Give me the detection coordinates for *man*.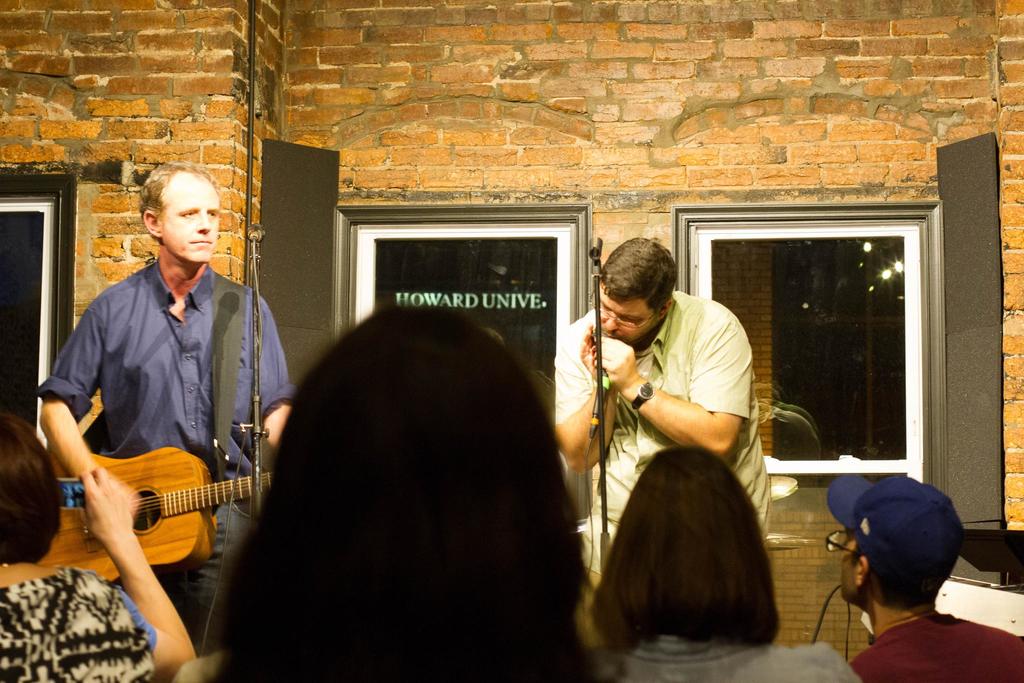
region(812, 470, 1023, 682).
